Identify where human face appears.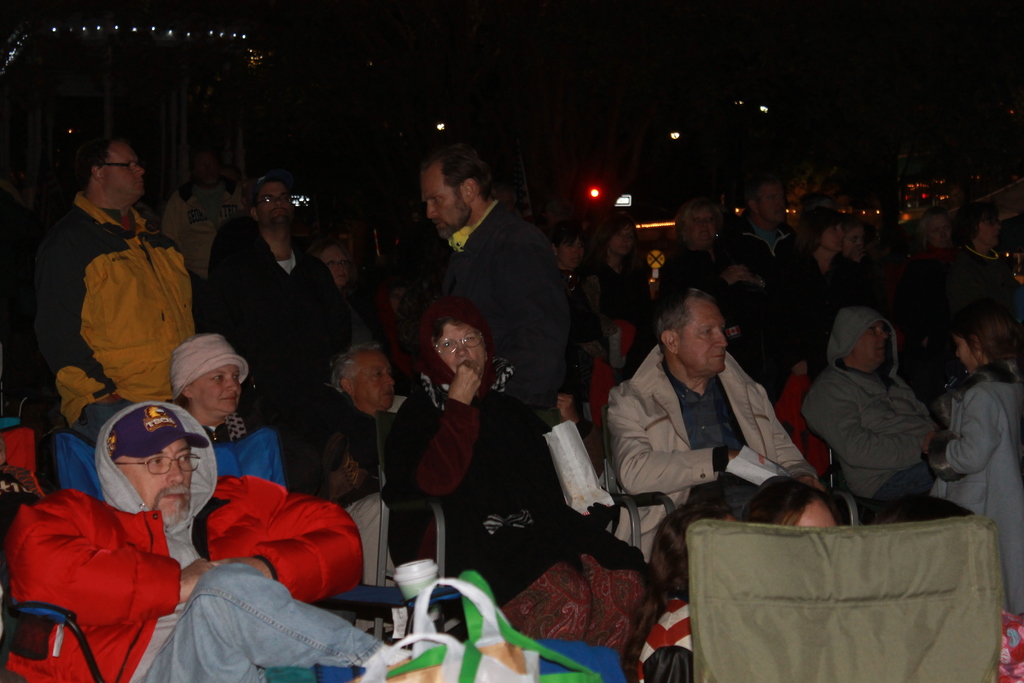
Appears at [left=101, top=138, right=145, bottom=193].
